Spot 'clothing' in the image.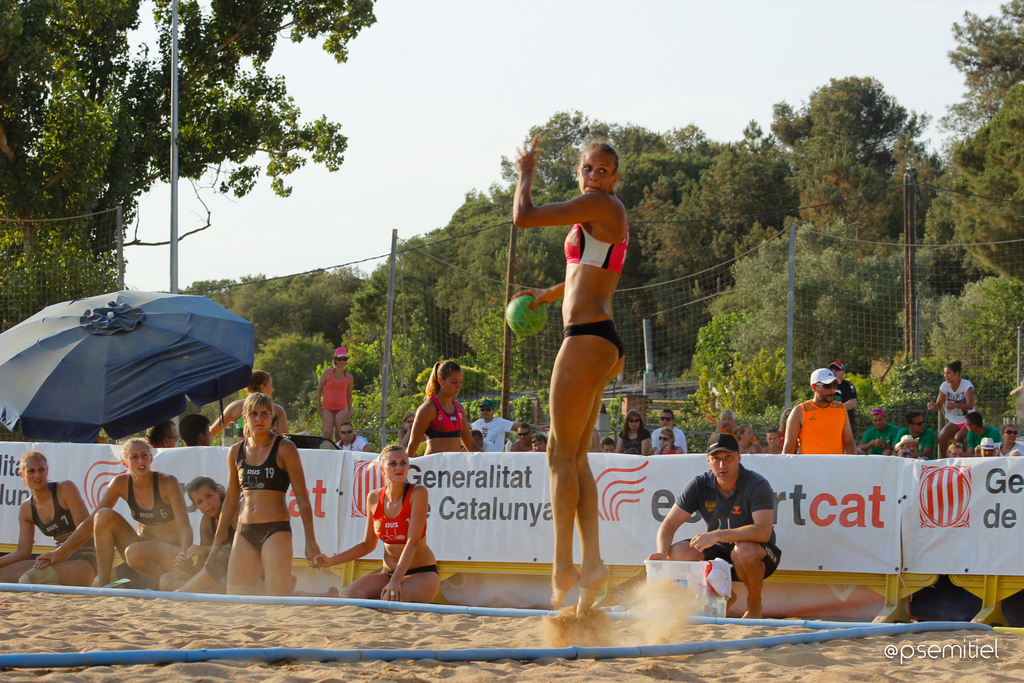
'clothing' found at {"x1": 363, "y1": 497, "x2": 432, "y2": 549}.
